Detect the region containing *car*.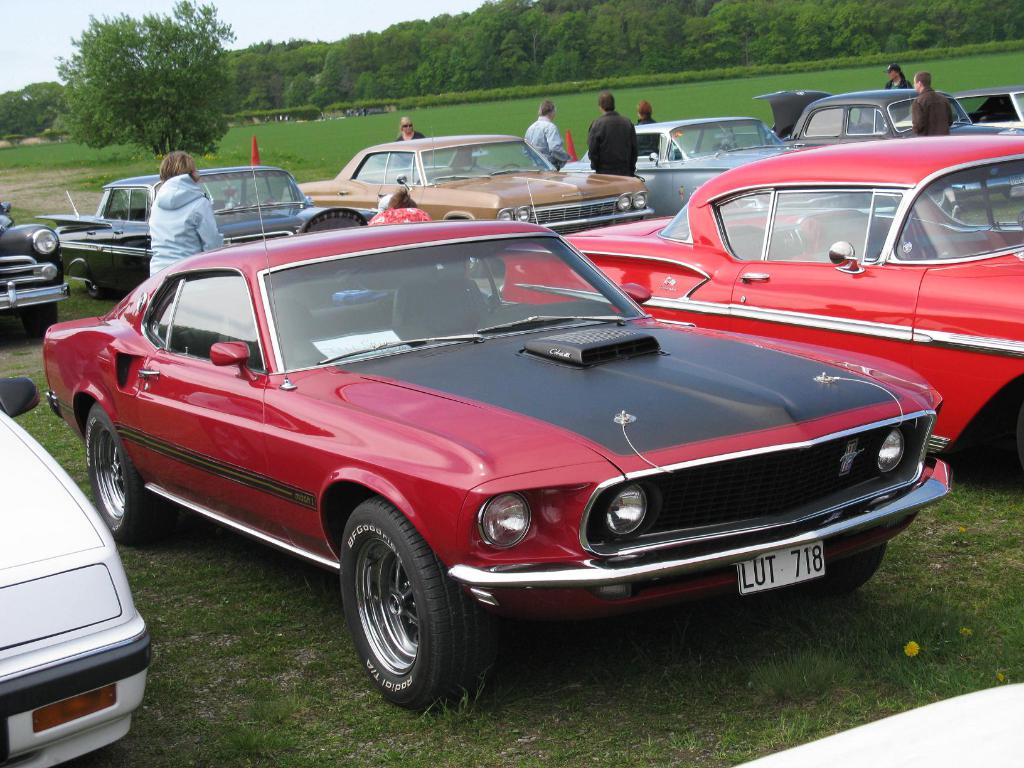
(left=559, top=121, right=806, bottom=219).
